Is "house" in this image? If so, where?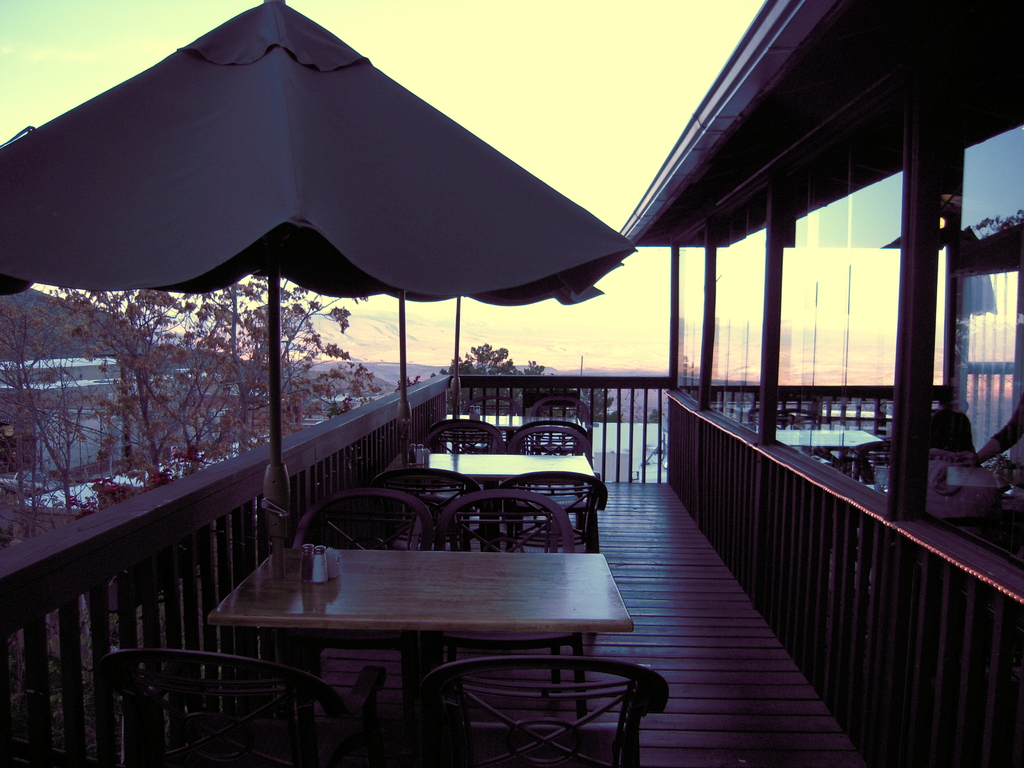
Yes, at rect(17, 172, 975, 751).
